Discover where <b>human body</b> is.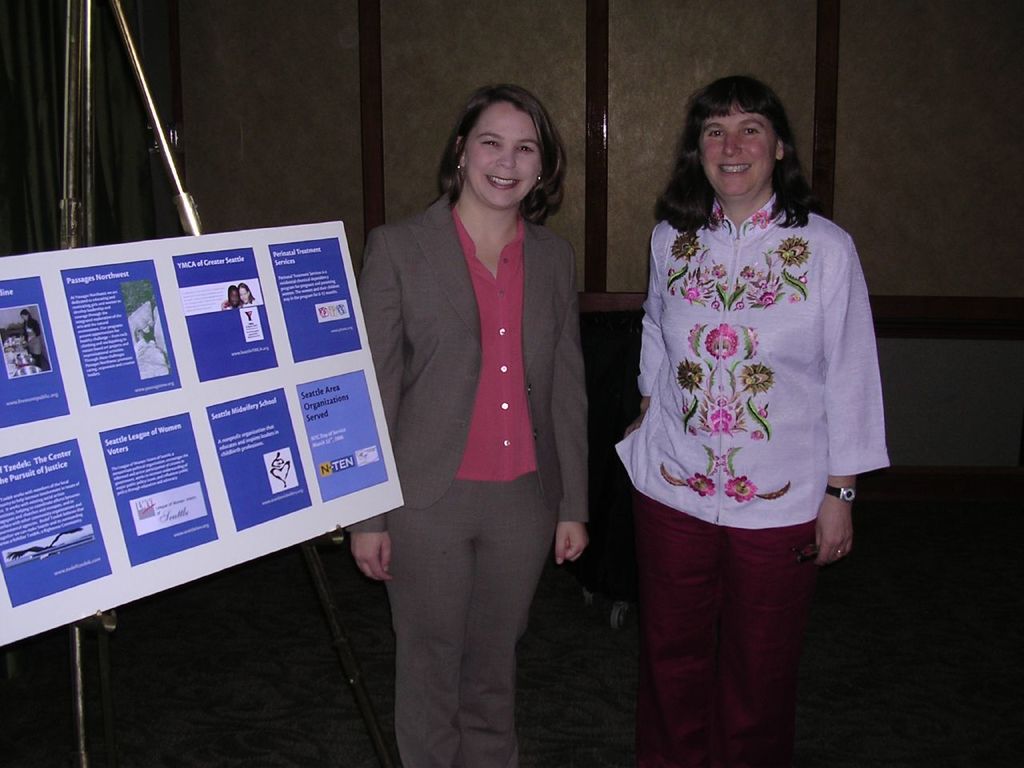
Discovered at bbox=(335, 181, 594, 767).
